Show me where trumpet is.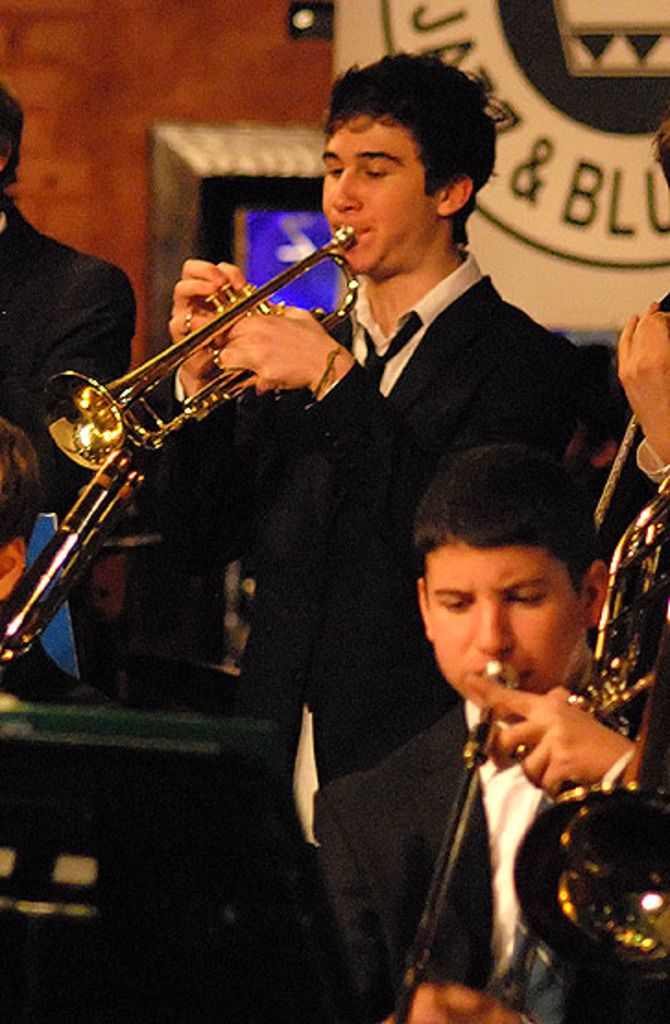
trumpet is at {"x1": 375, "y1": 493, "x2": 668, "y2": 1022}.
